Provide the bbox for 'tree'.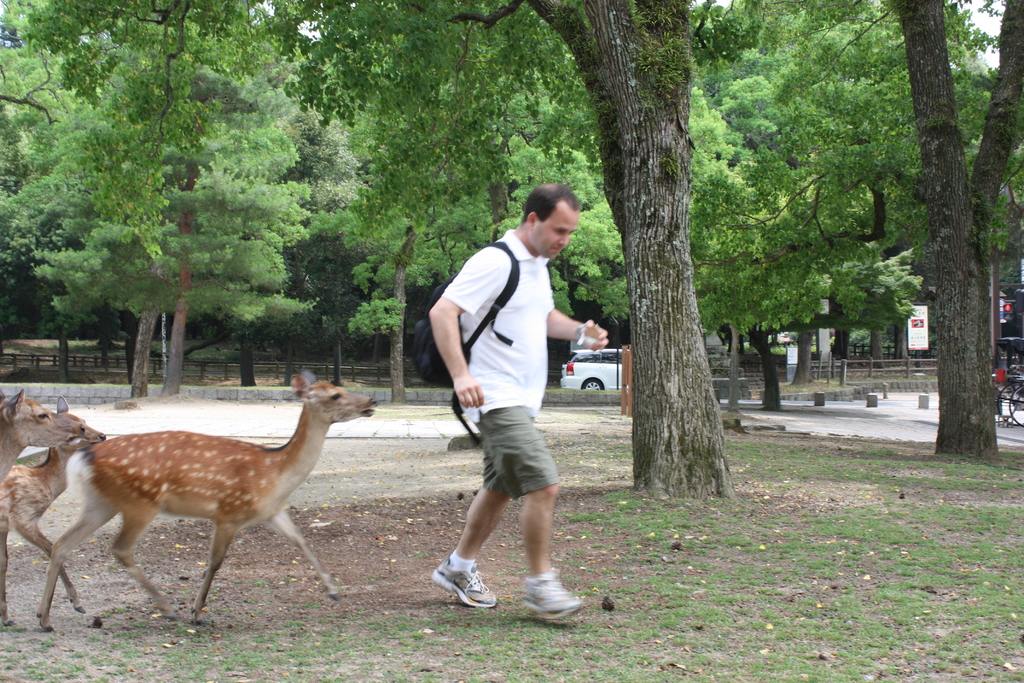
[266, 0, 579, 403].
